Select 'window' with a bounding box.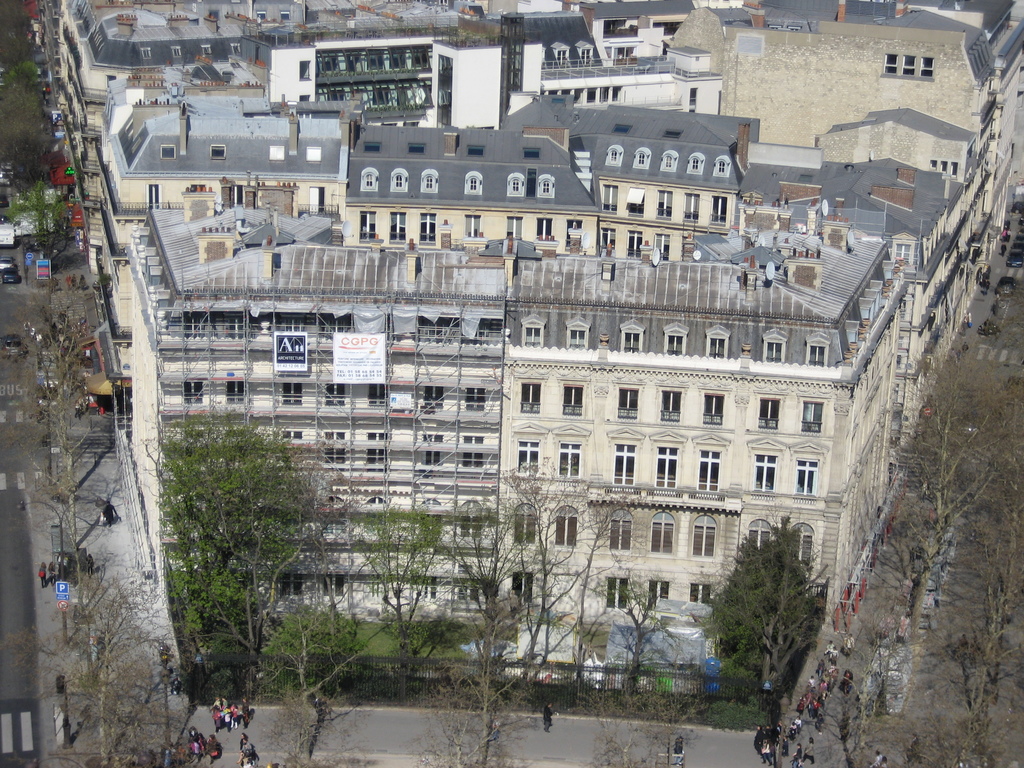
locate(521, 438, 538, 474).
